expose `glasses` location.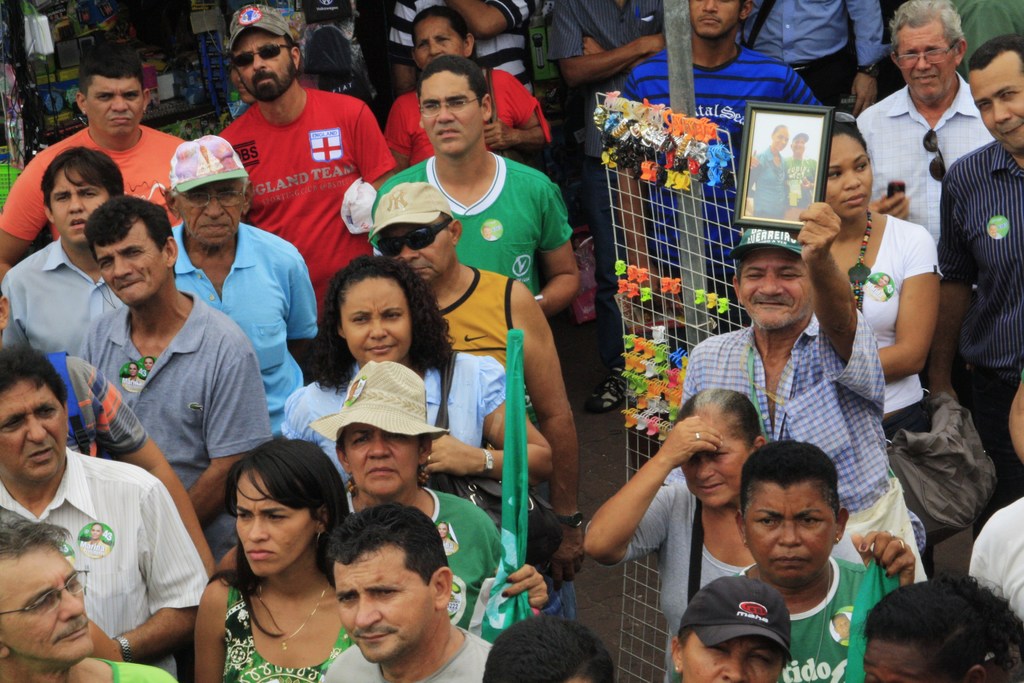
Exposed at select_region(172, 190, 250, 204).
